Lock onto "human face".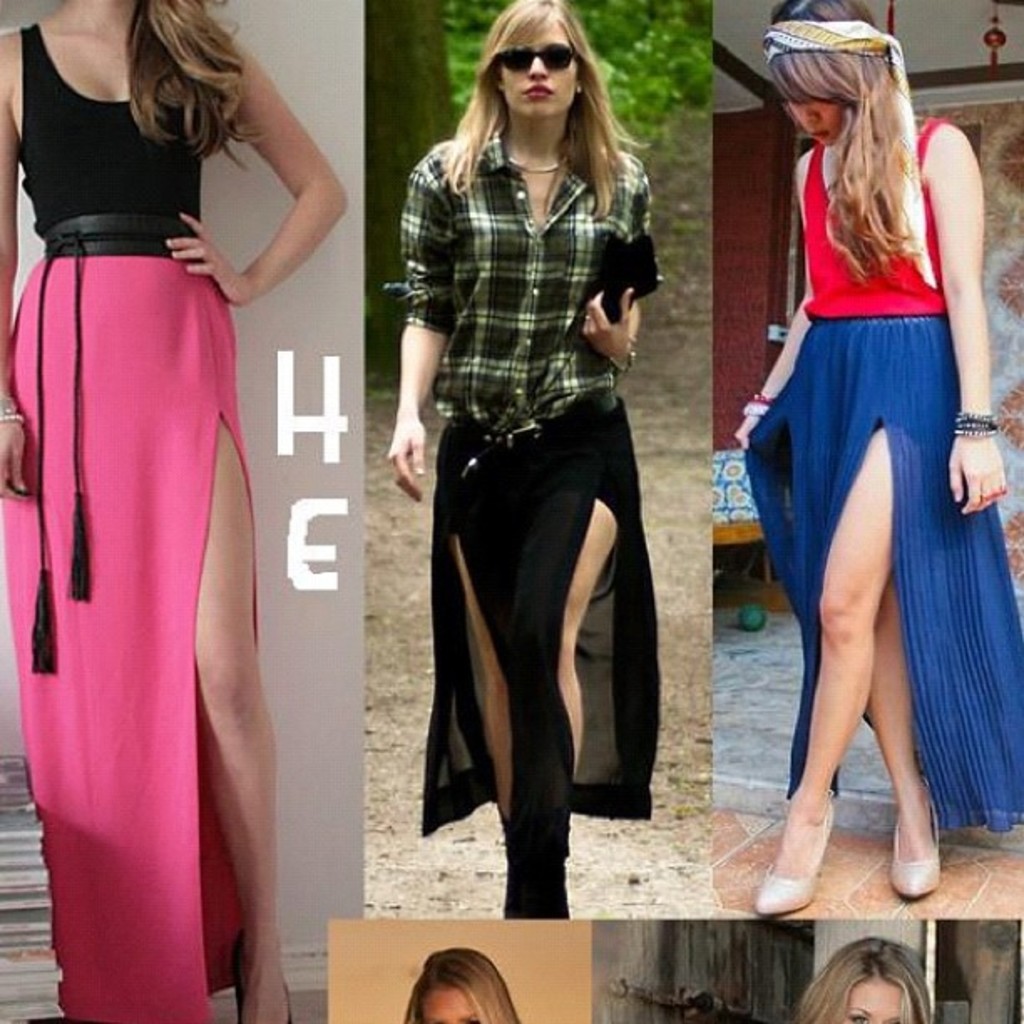
Locked: bbox=(420, 984, 479, 1022).
